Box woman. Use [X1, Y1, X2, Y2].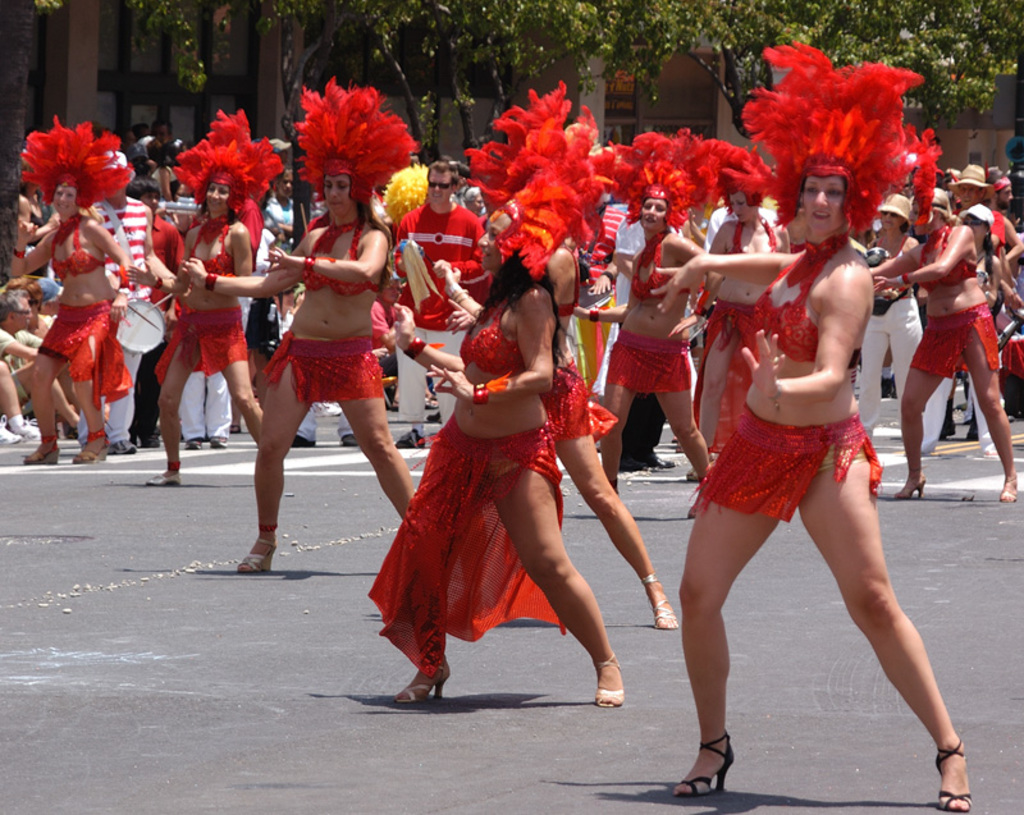
[672, 109, 955, 803].
